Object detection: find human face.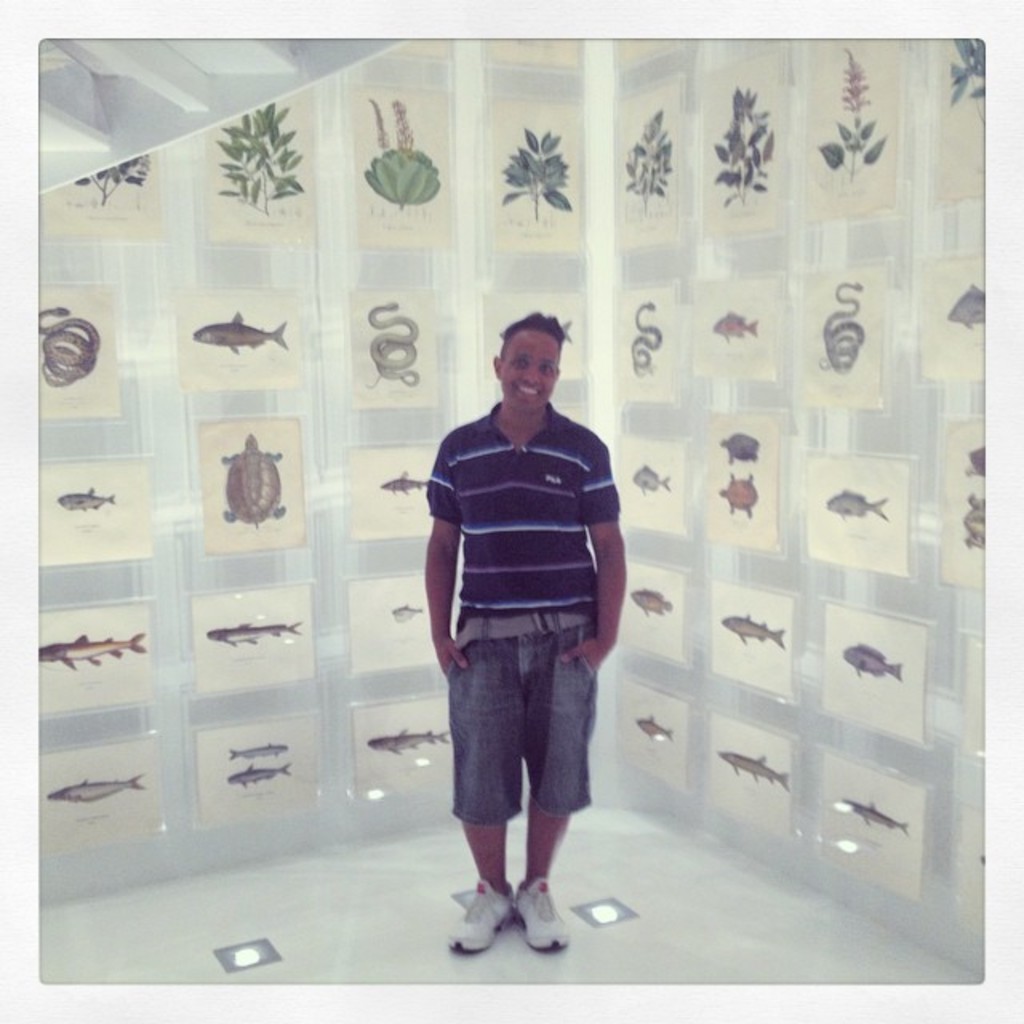
select_region(498, 330, 557, 411).
